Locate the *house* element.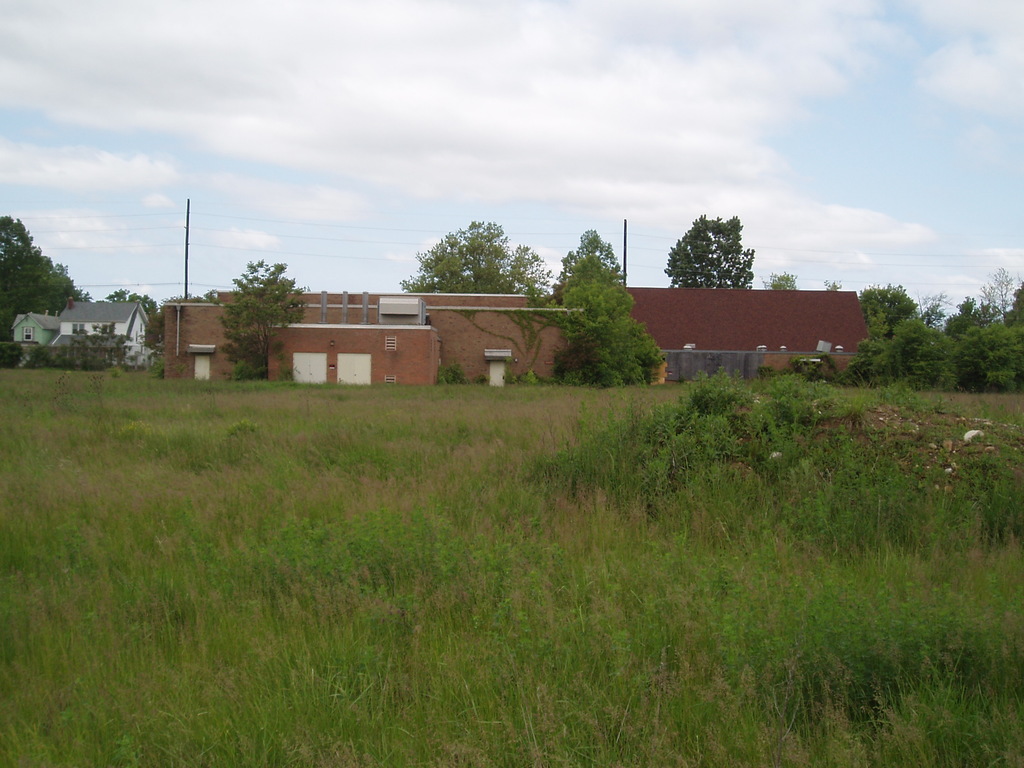
Element bbox: <bbox>585, 261, 872, 380</bbox>.
